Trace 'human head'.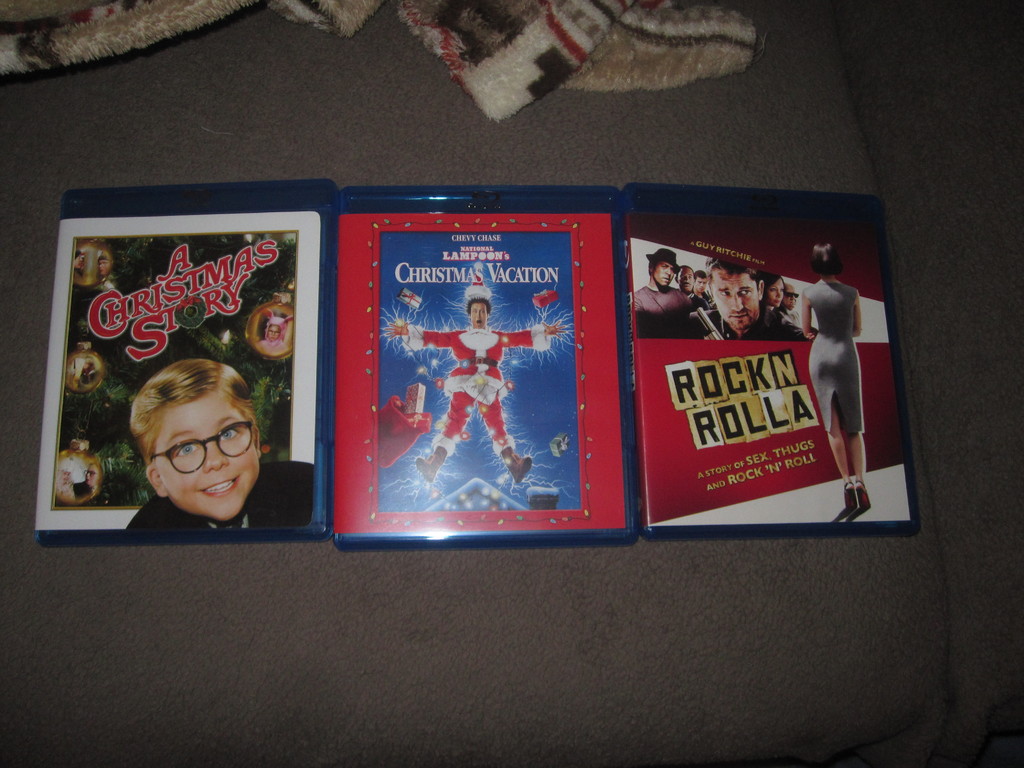
Traced to [703,262,765,328].
